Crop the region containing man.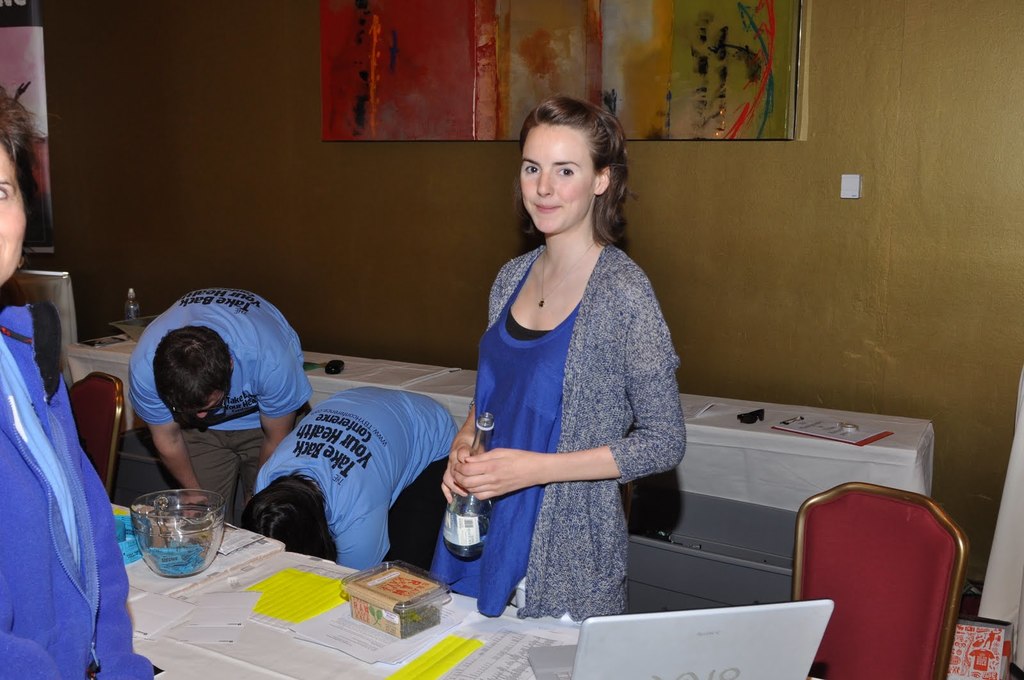
Crop region: bbox=[241, 388, 463, 583].
